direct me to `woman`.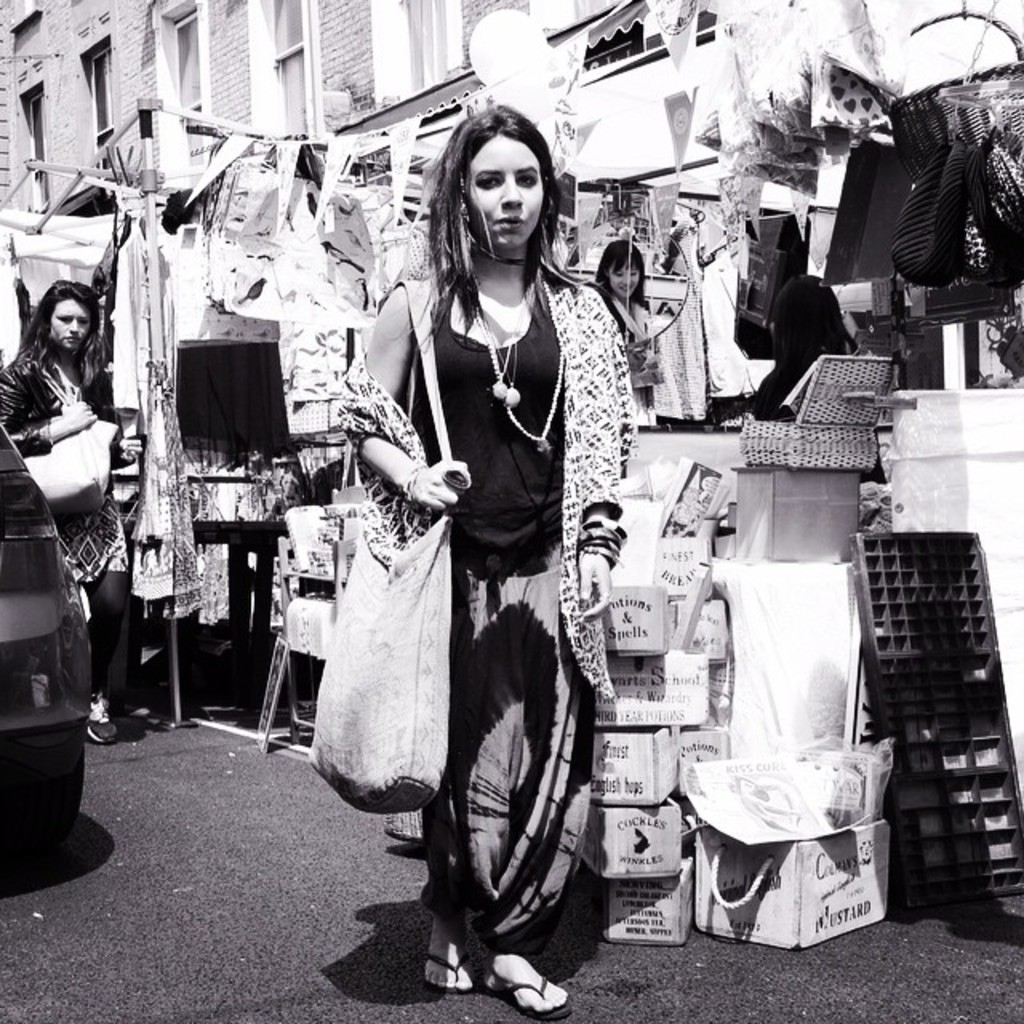
Direction: crop(0, 286, 146, 733).
